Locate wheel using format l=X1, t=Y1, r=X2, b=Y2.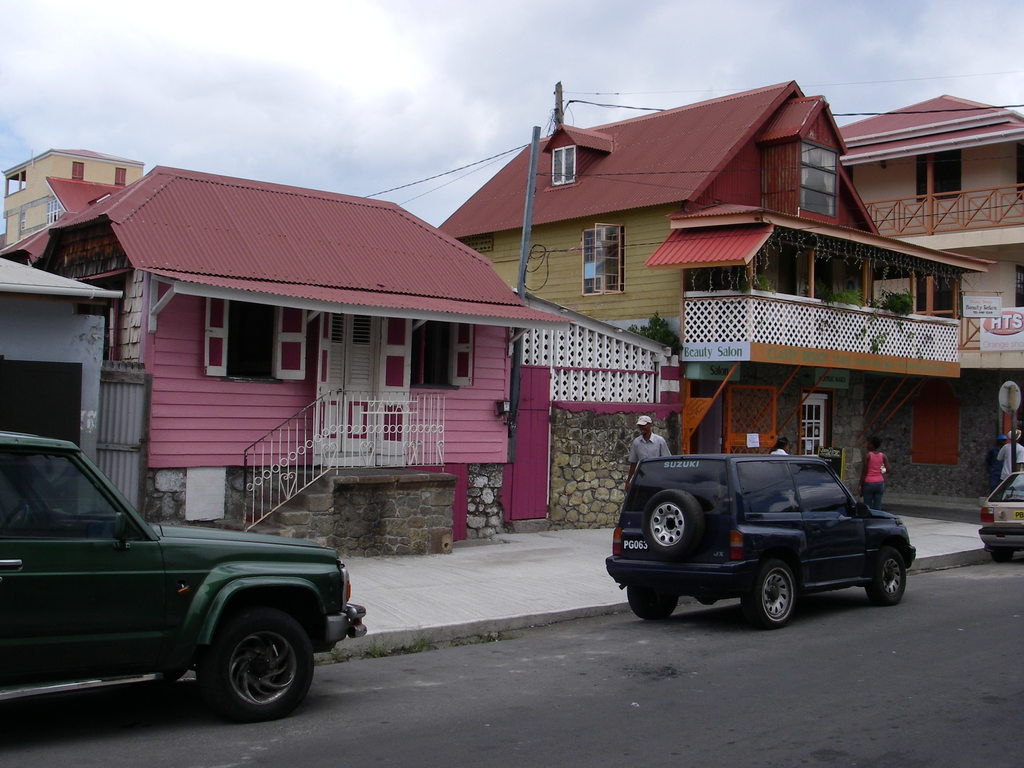
l=183, t=617, r=300, b=721.
